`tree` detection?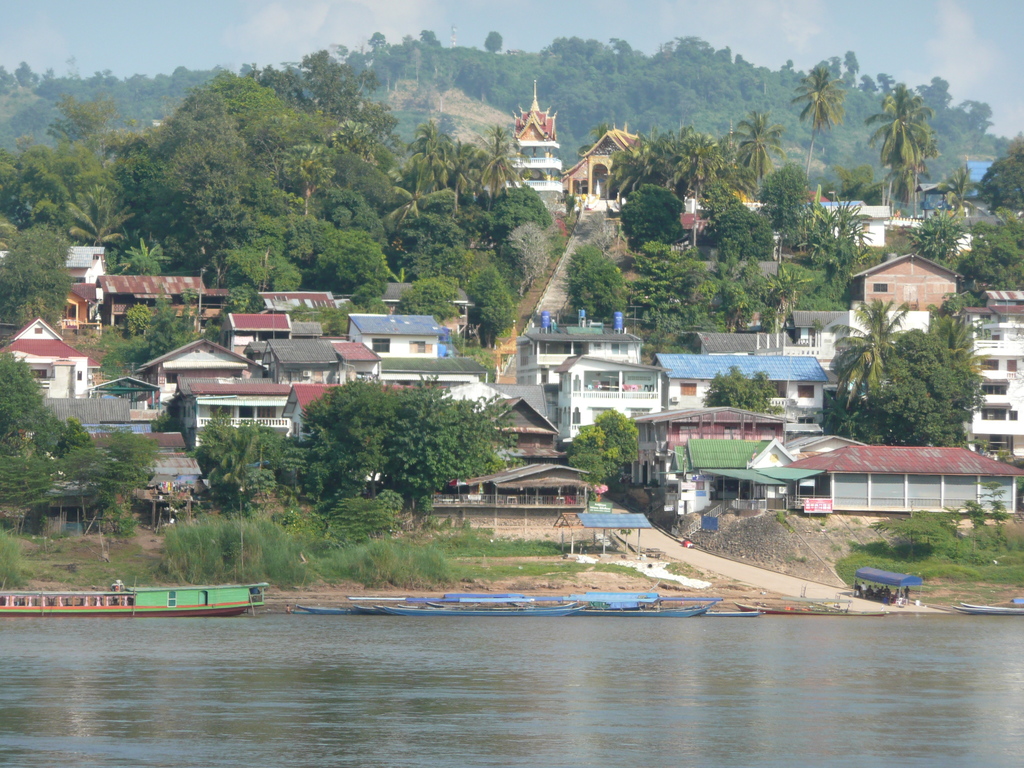
{"left": 566, "top": 239, "right": 628, "bottom": 323}
